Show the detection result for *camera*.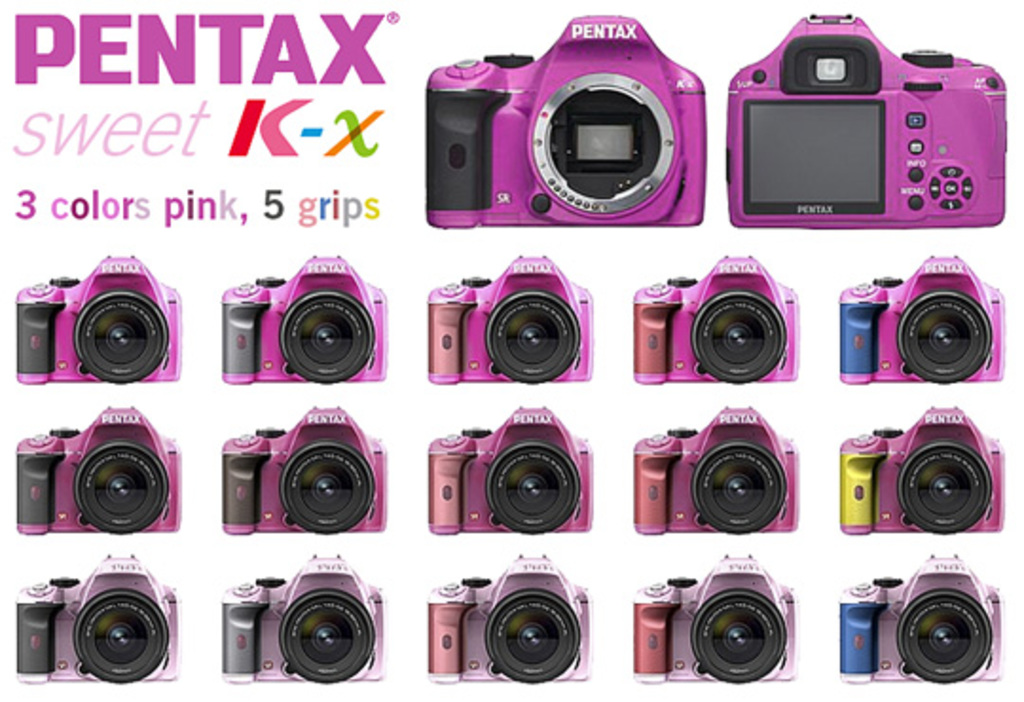
[836,256,1007,383].
